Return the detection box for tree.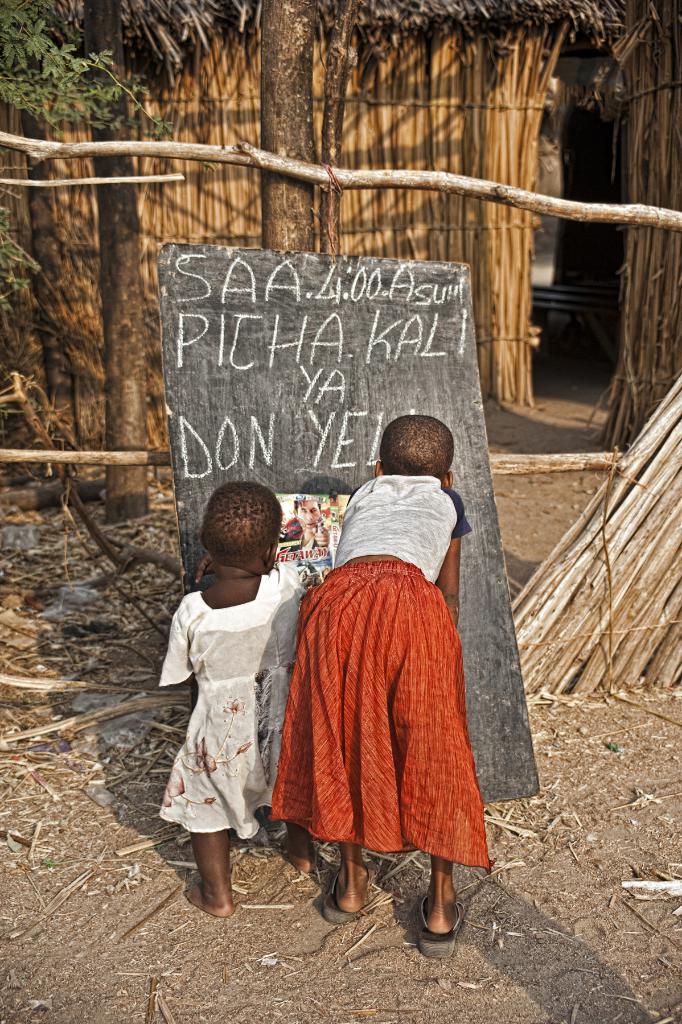
251,0,321,251.
